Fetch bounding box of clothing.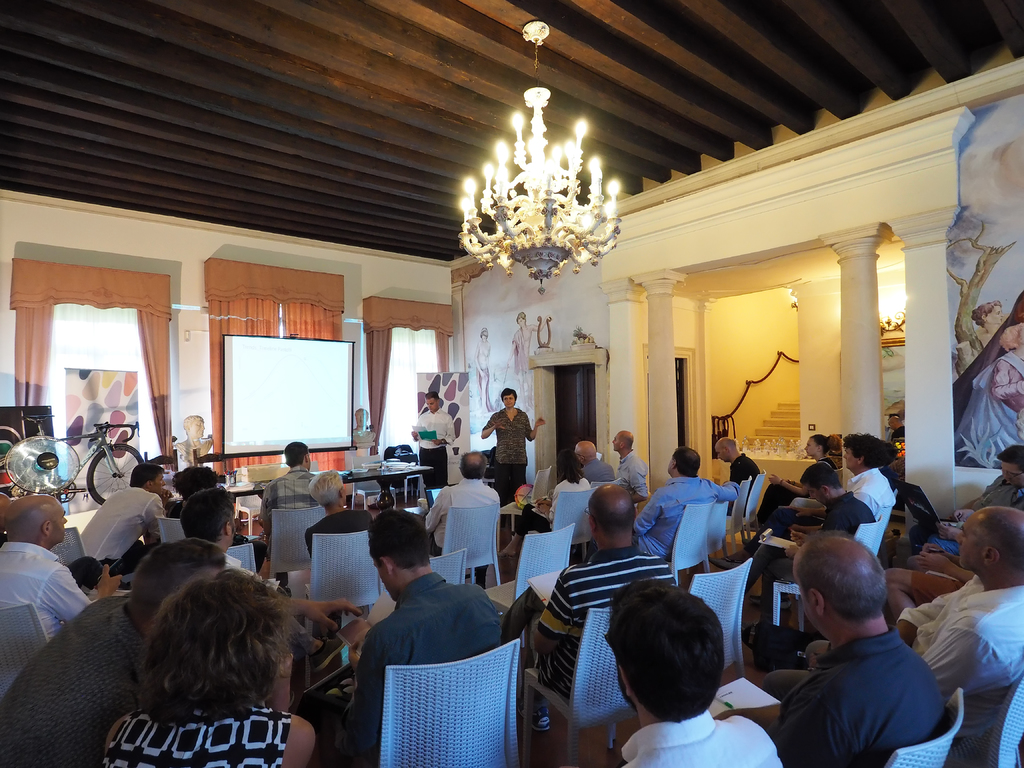
Bbox: (412, 409, 455, 484).
